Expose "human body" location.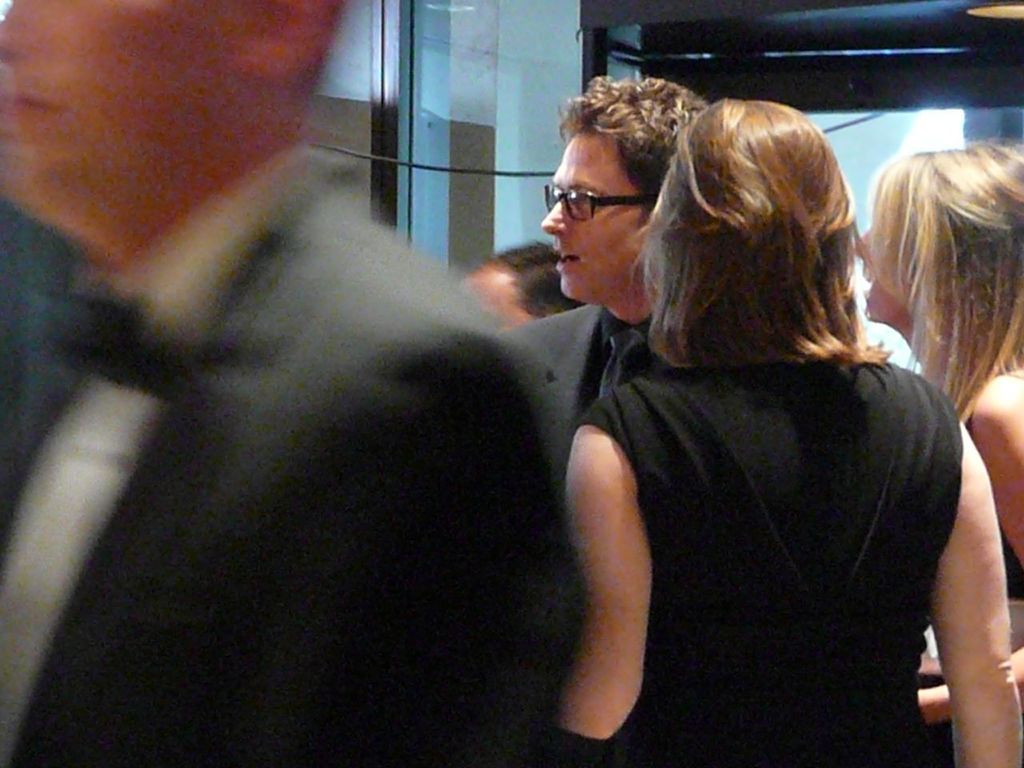
Exposed at detection(514, 71, 715, 479).
